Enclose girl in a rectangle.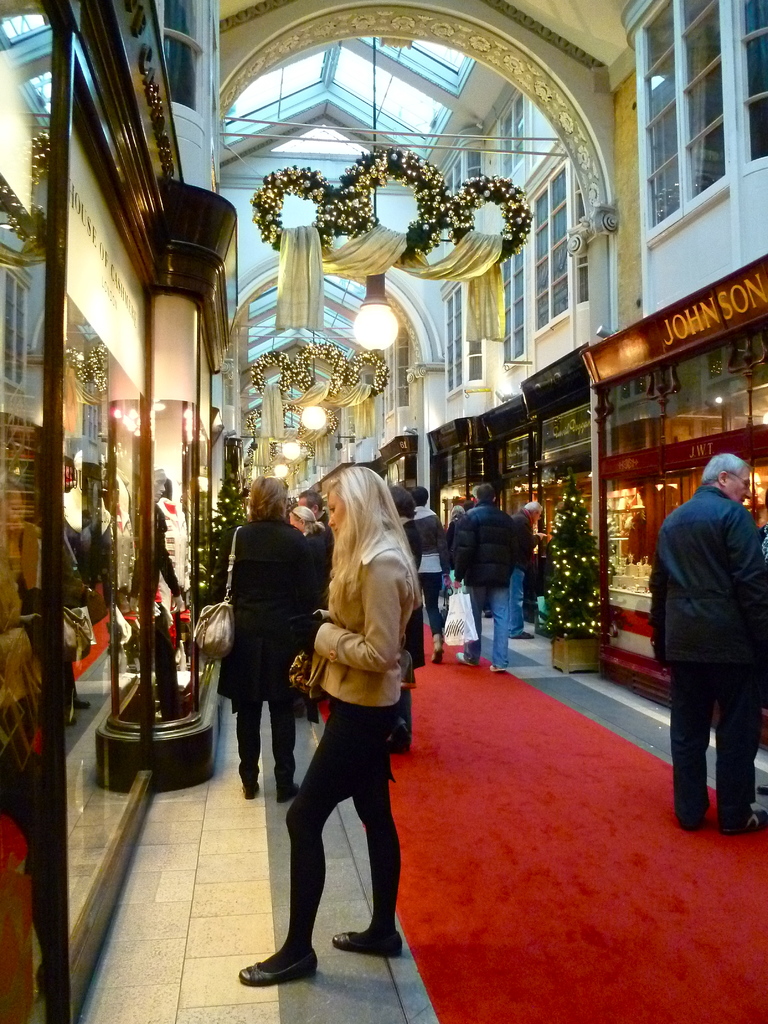
[left=200, top=454, right=322, bottom=813].
